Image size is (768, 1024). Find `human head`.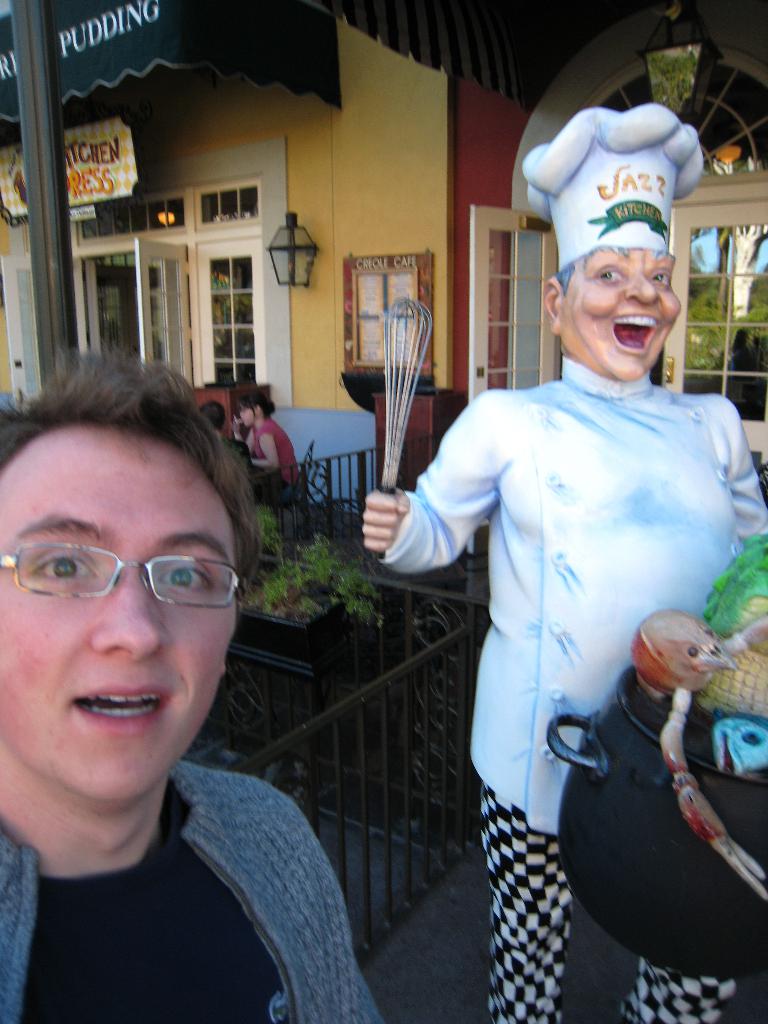
{"x1": 537, "y1": 219, "x2": 682, "y2": 385}.
